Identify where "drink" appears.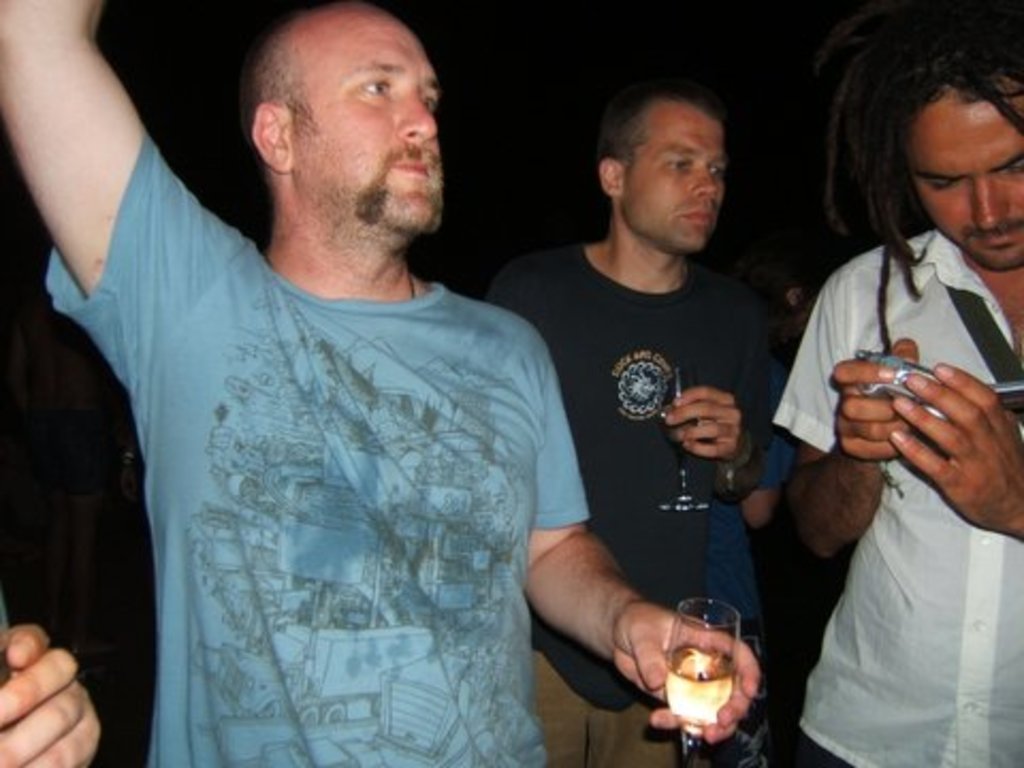
Appears at bbox=[666, 646, 738, 740].
